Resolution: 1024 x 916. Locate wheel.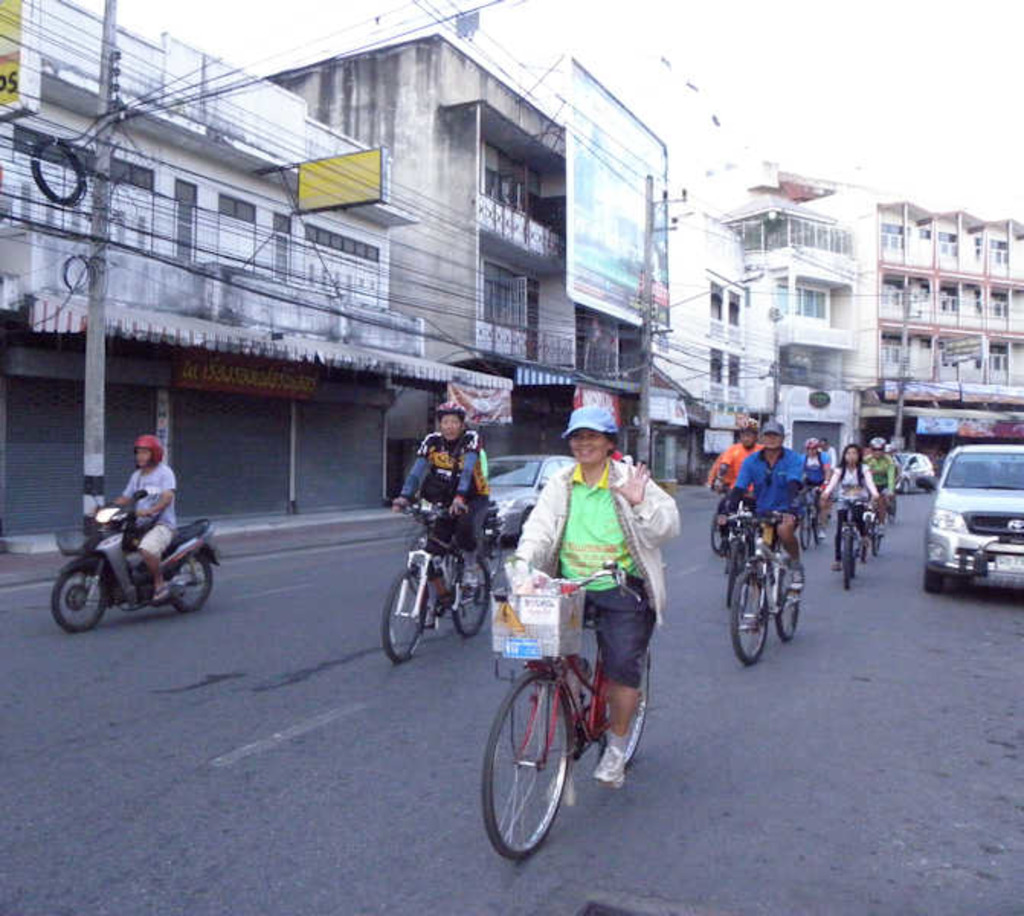
[left=899, top=478, right=910, bottom=501].
